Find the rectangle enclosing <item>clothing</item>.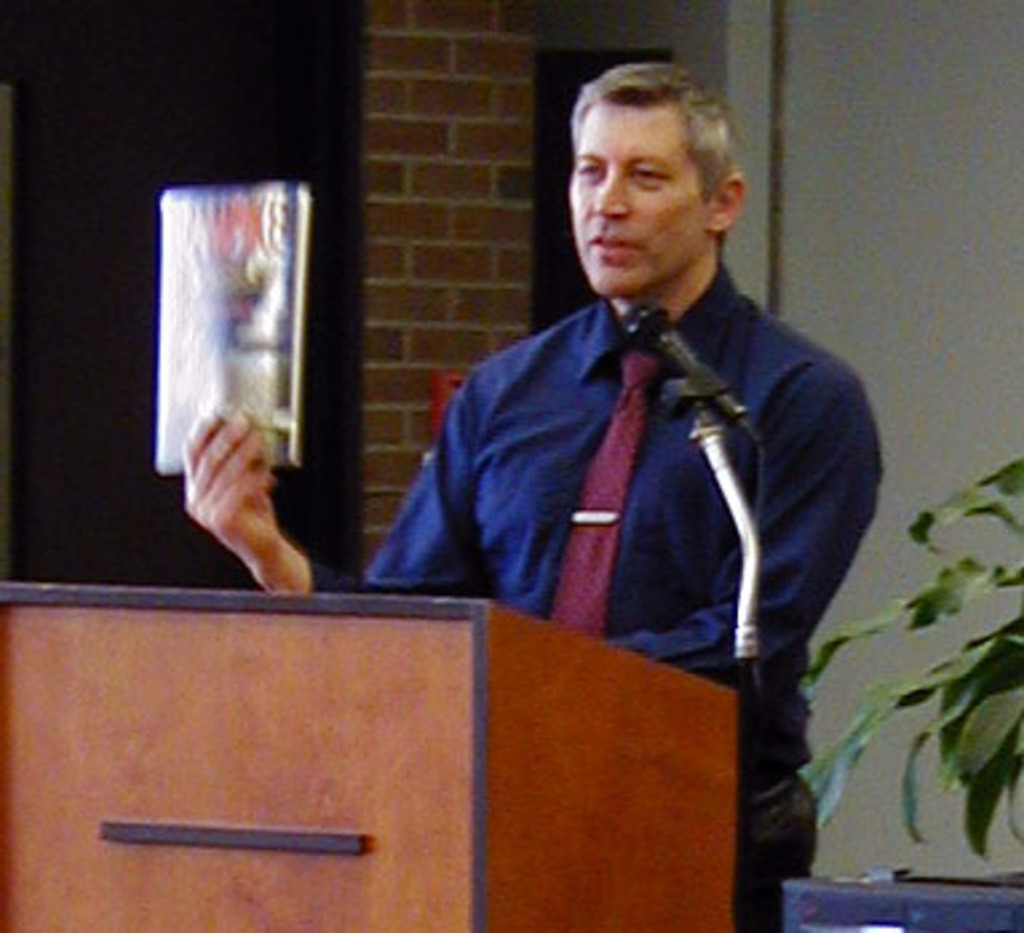
BBox(305, 265, 885, 930).
